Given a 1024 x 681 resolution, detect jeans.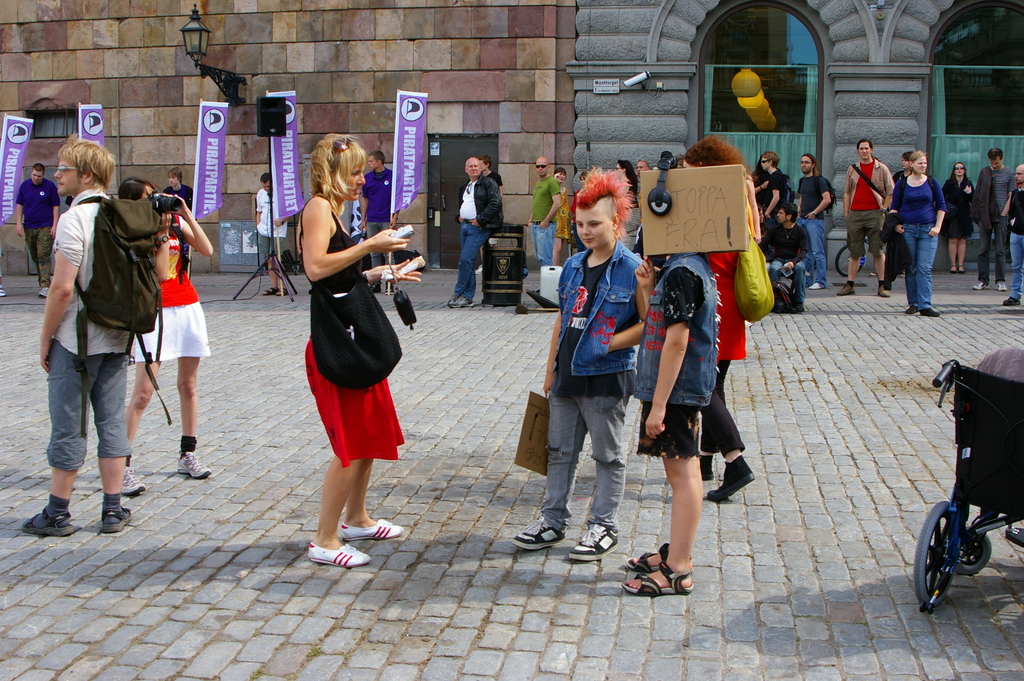
40/340/134/479.
